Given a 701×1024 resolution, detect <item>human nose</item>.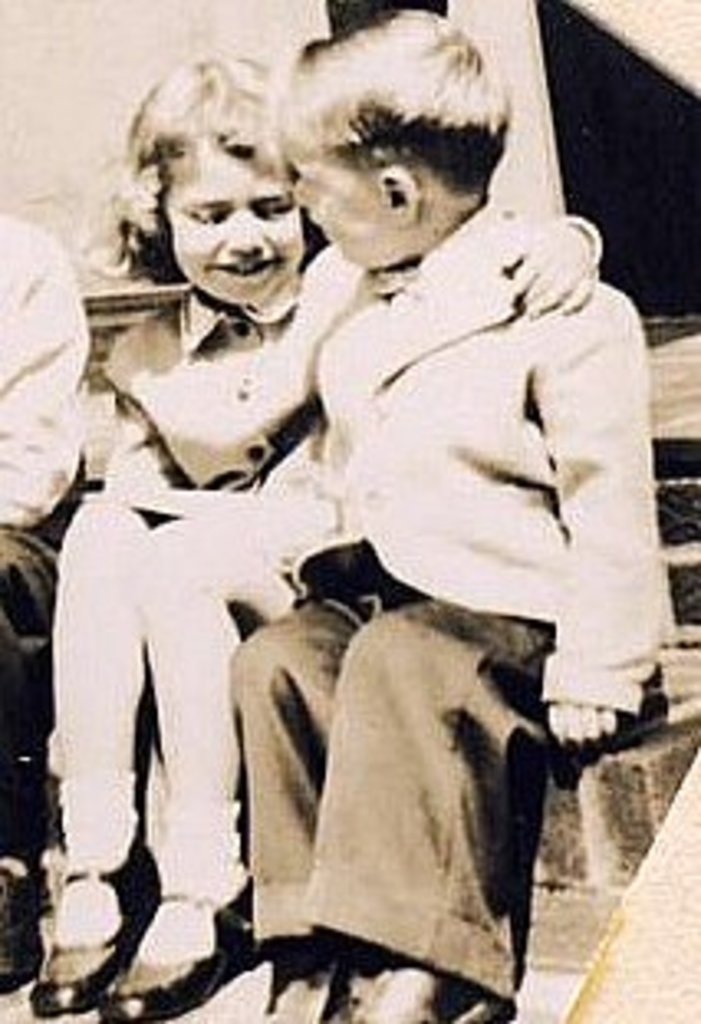
[left=293, top=181, right=313, bottom=204].
